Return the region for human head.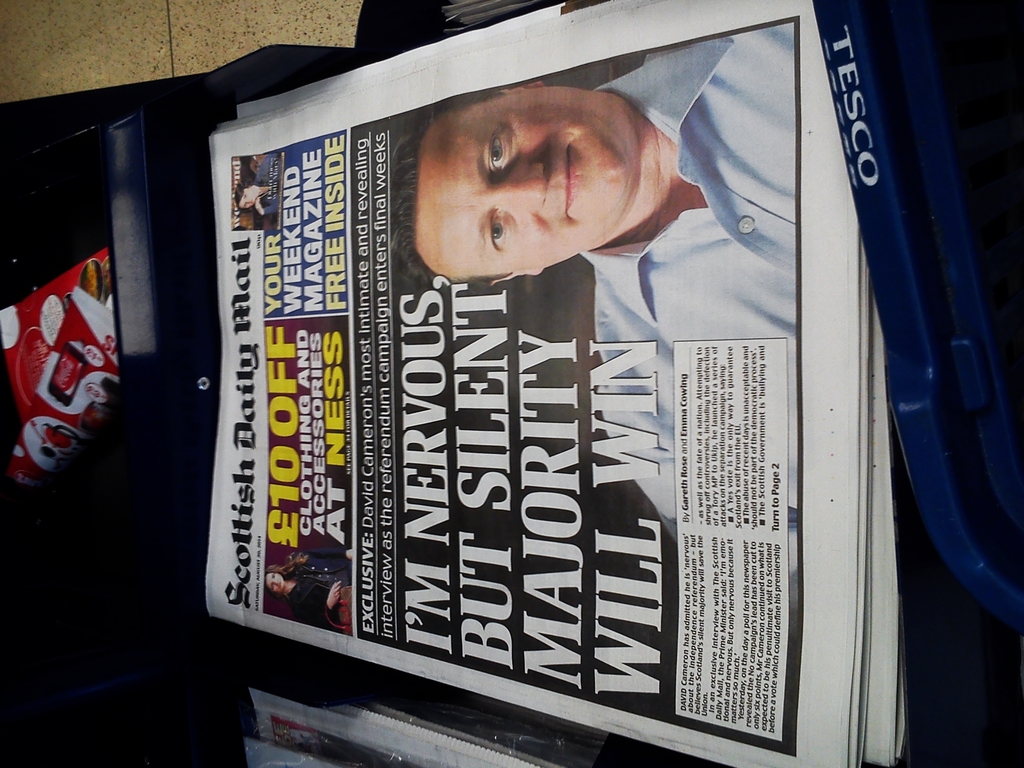
pyautogui.locateOnScreen(244, 157, 257, 180).
